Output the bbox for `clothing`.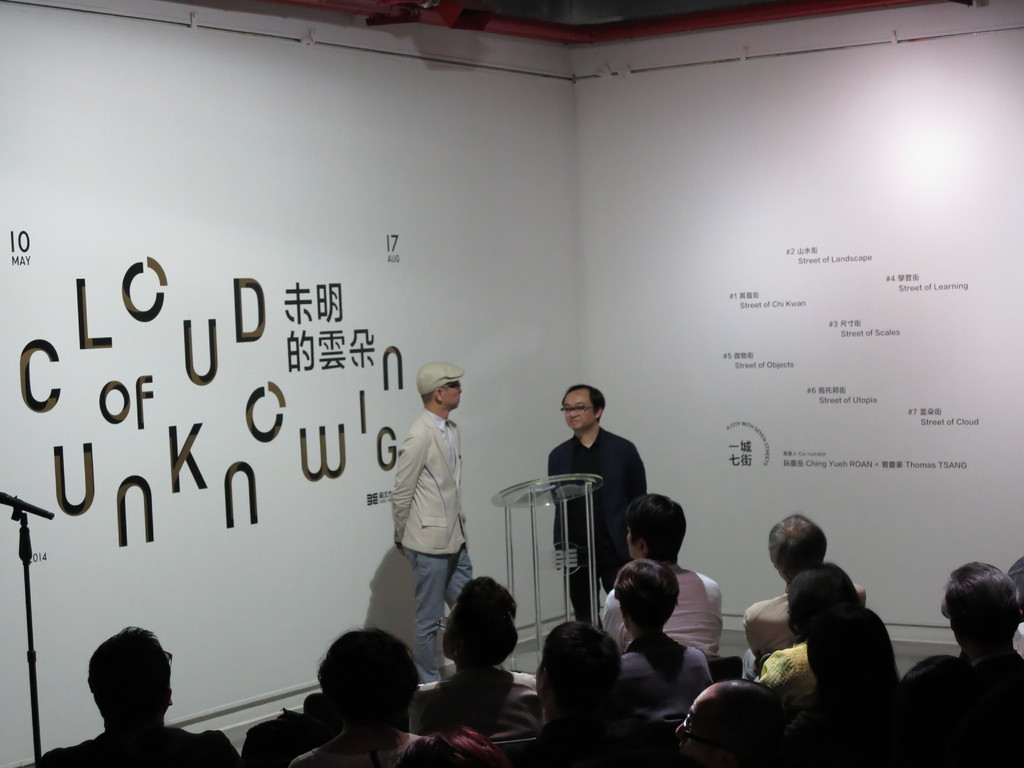
bbox(604, 558, 733, 656).
